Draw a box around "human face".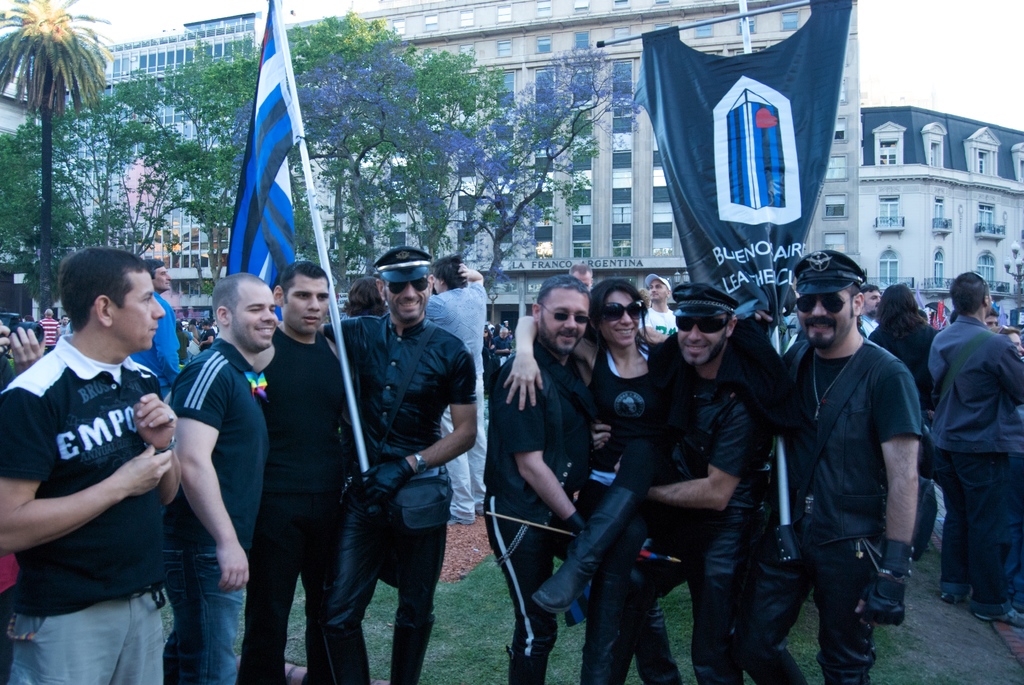
{"left": 644, "top": 278, "right": 668, "bottom": 303}.
